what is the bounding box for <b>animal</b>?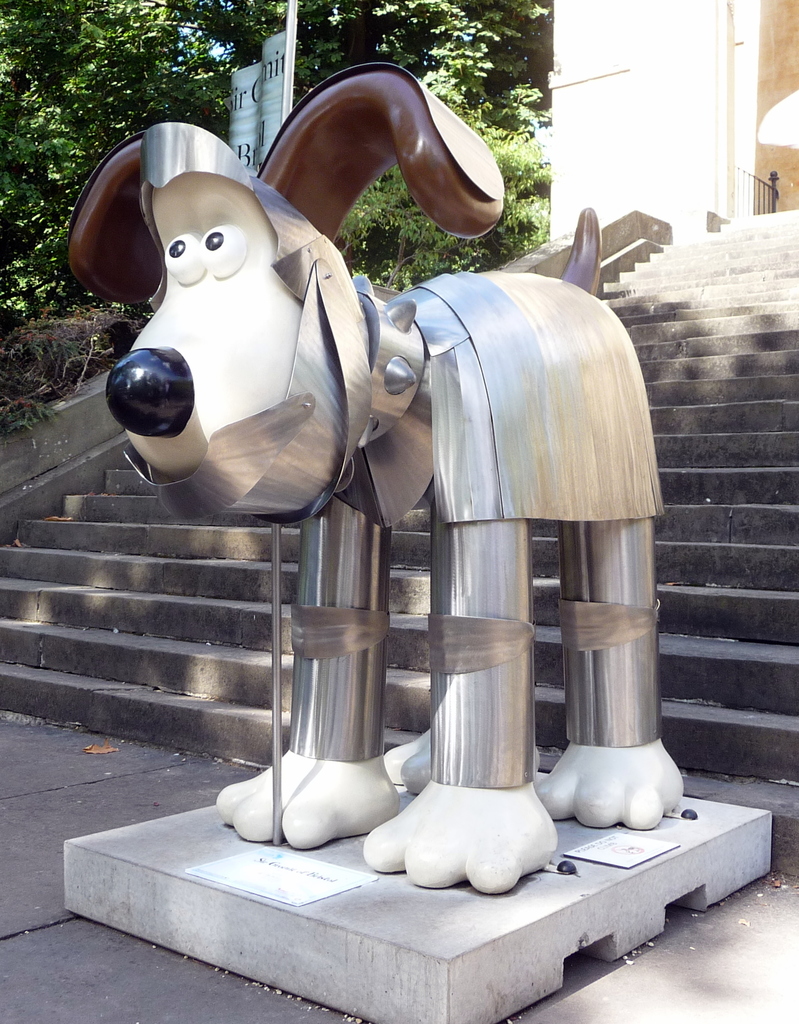
locate(63, 60, 691, 901).
